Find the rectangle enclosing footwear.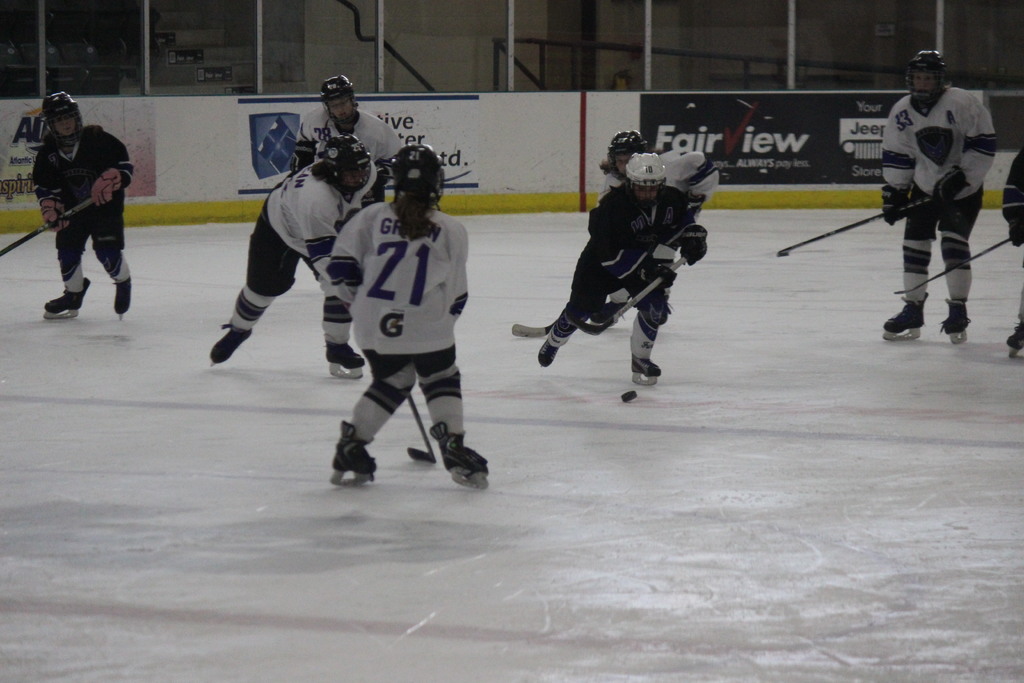
locate(424, 419, 493, 474).
